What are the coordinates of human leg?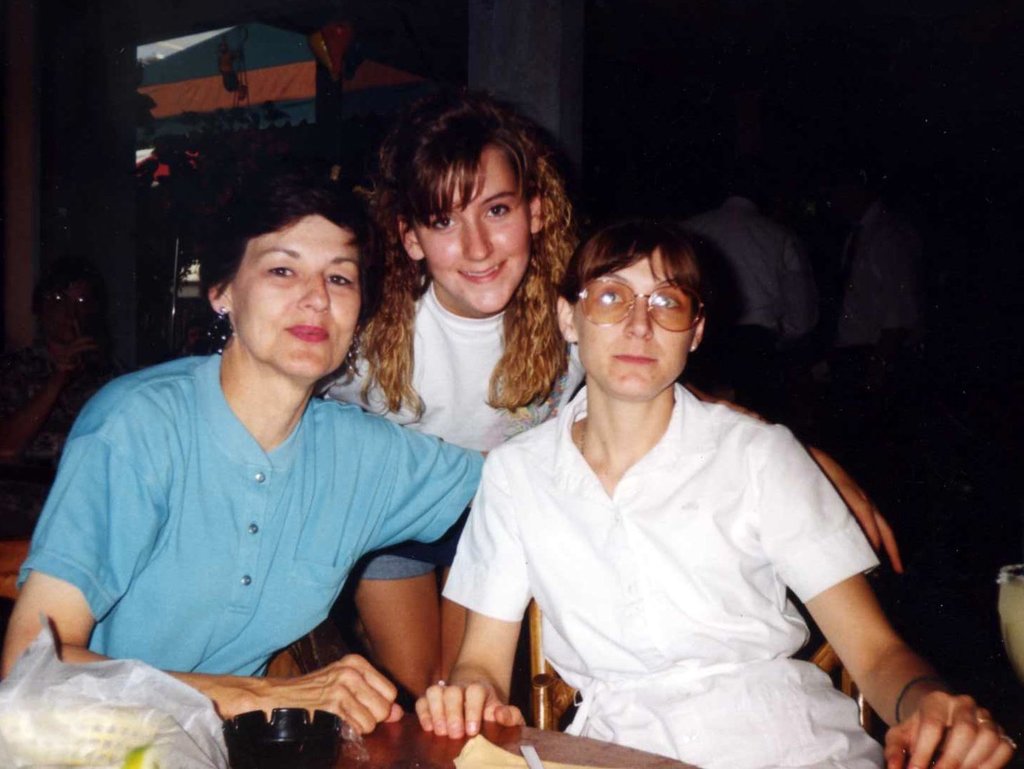
{"left": 352, "top": 543, "right": 436, "bottom": 697}.
